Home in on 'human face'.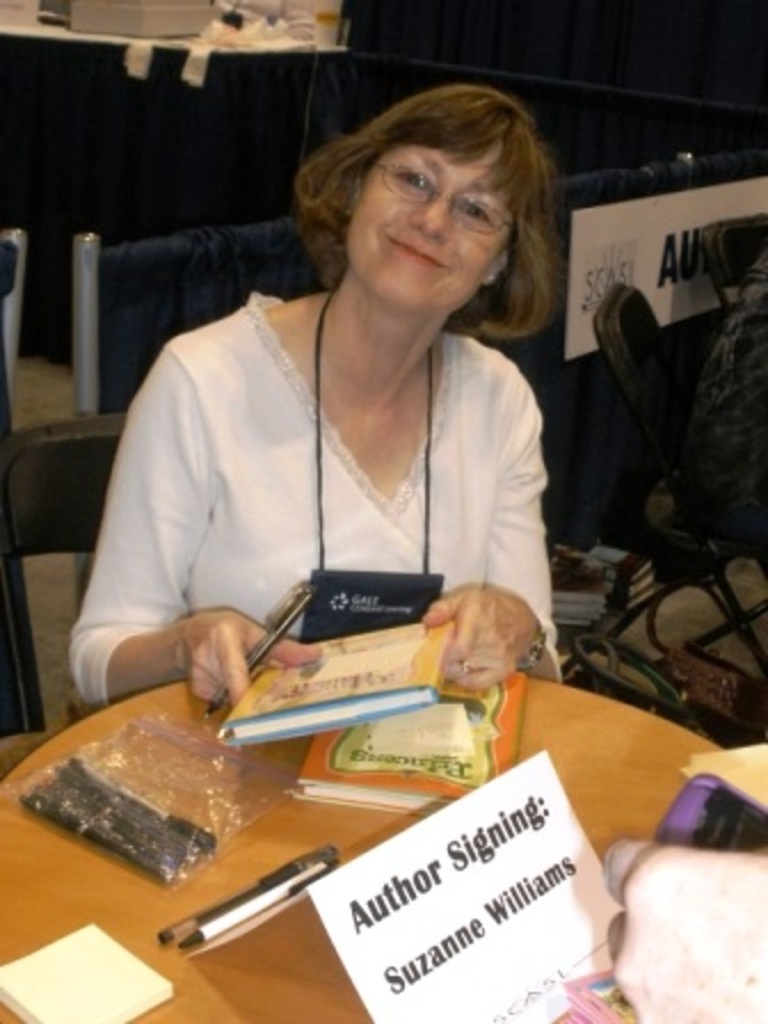
Homed in at bbox=[341, 137, 517, 318].
